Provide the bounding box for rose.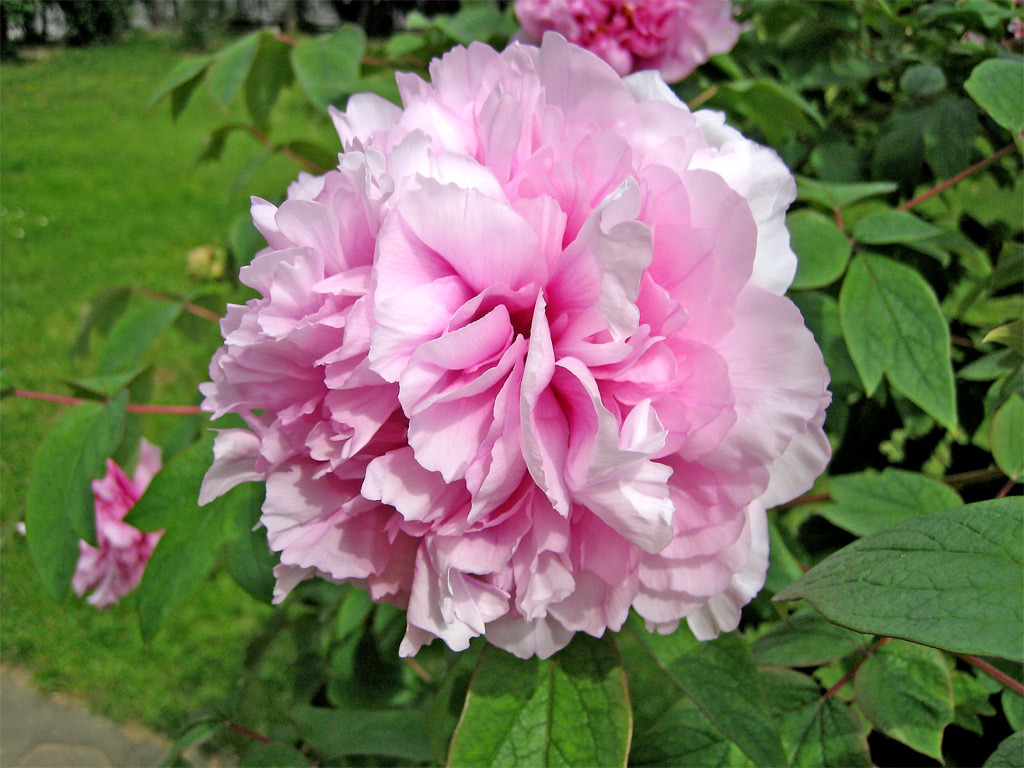
16/437/165/610.
